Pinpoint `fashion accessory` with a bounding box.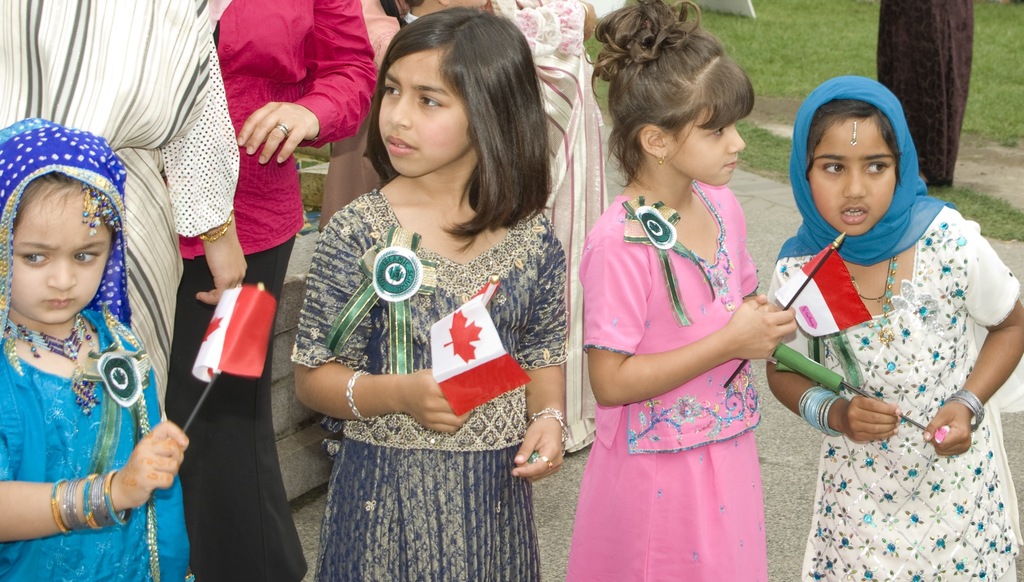
<bbox>200, 213, 239, 245</bbox>.
